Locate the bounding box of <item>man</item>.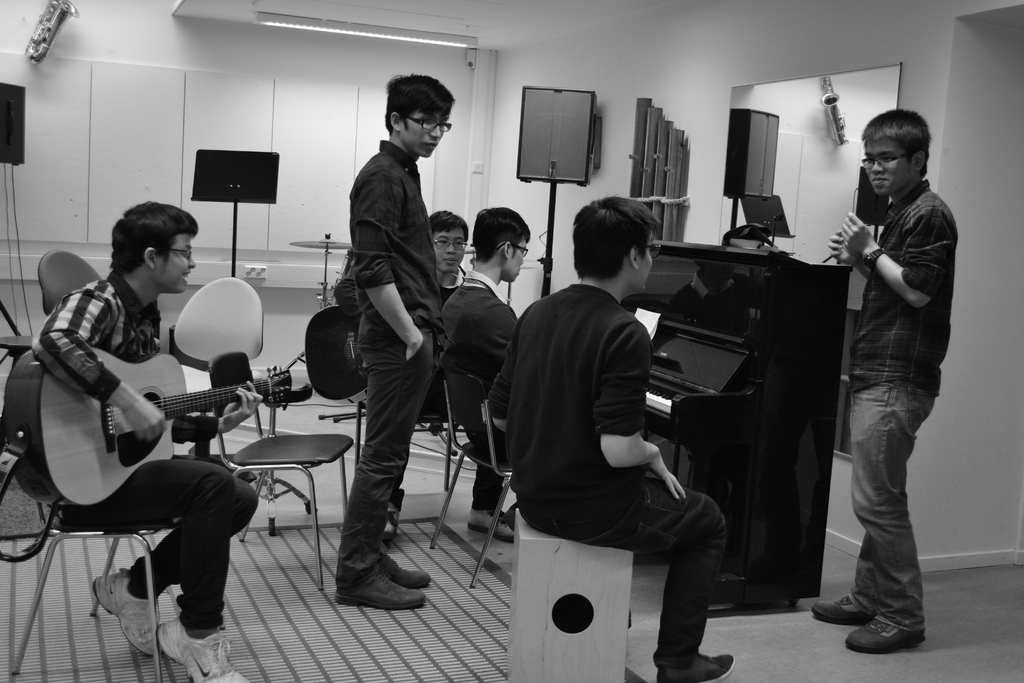
Bounding box: (x1=483, y1=187, x2=736, y2=682).
